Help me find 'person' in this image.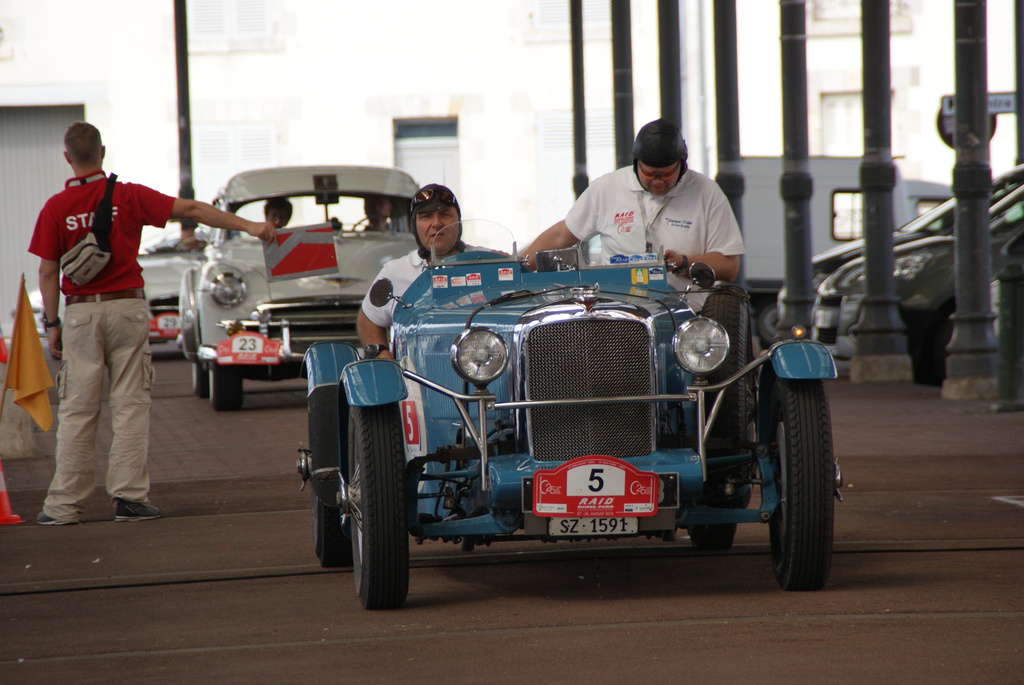
Found it: region(504, 122, 742, 456).
